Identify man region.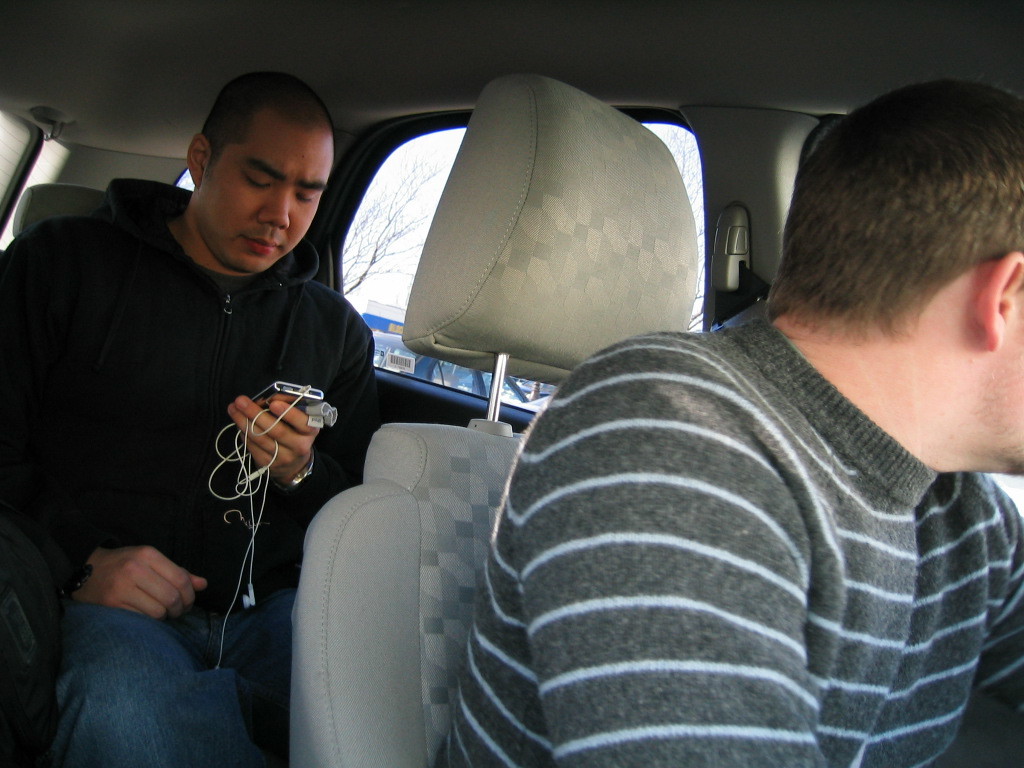
Region: bbox(18, 68, 396, 654).
